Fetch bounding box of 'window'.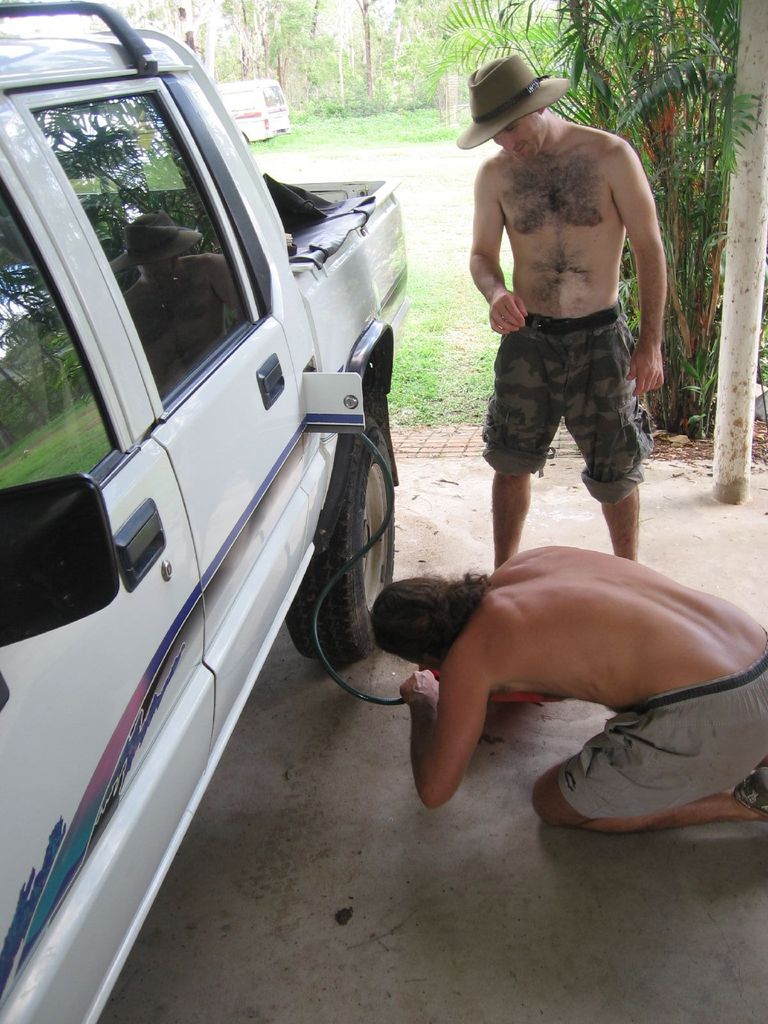
Bbox: l=33, t=92, r=252, b=408.
